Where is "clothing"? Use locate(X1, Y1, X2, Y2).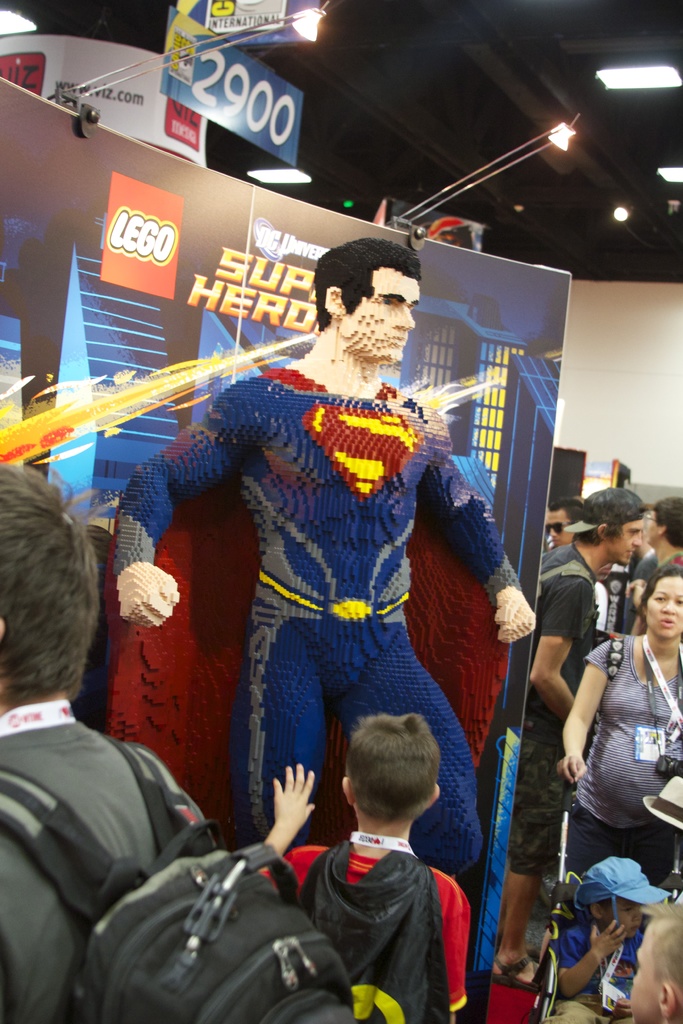
locate(506, 543, 611, 884).
